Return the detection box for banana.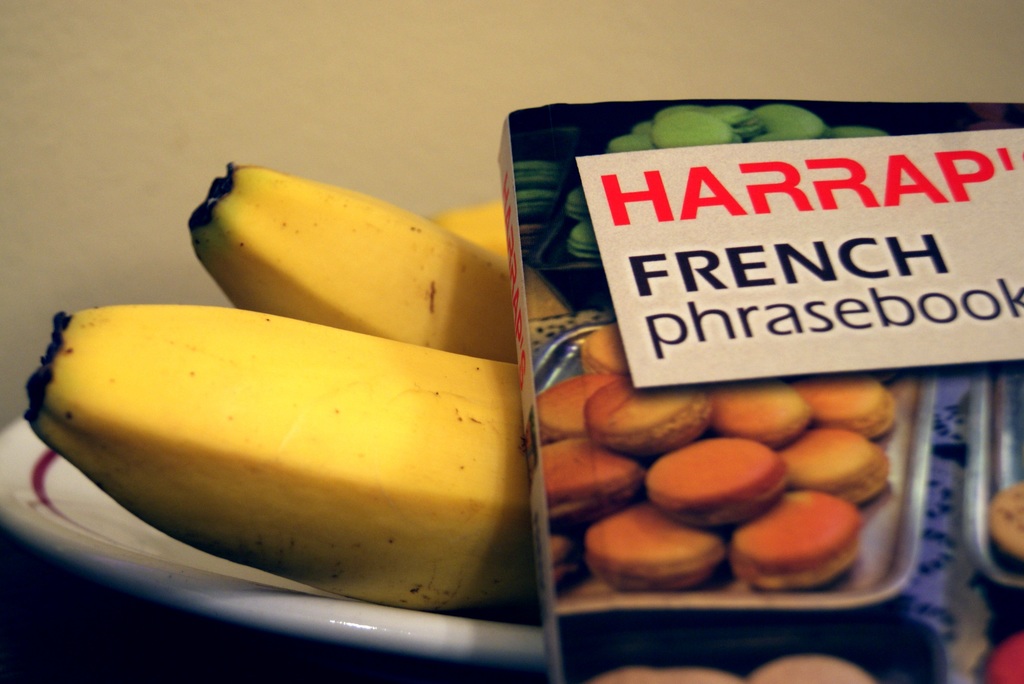
(left=182, top=150, right=516, bottom=345).
